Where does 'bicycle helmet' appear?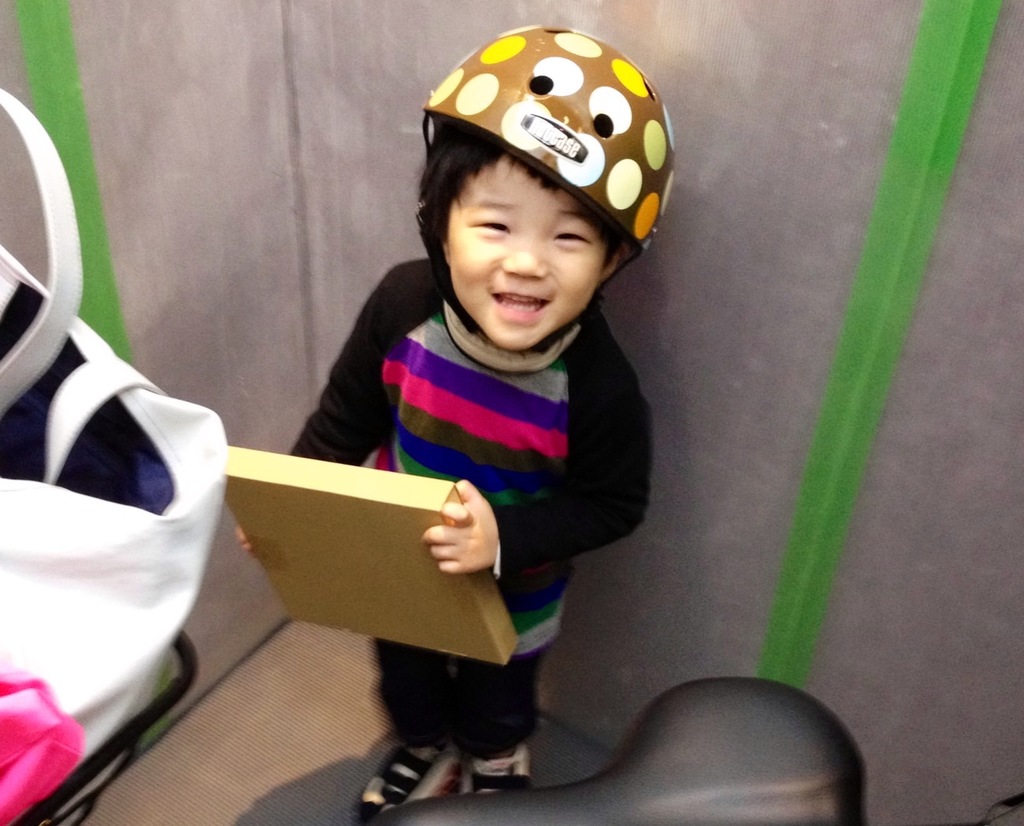
Appears at 417, 28, 672, 360.
